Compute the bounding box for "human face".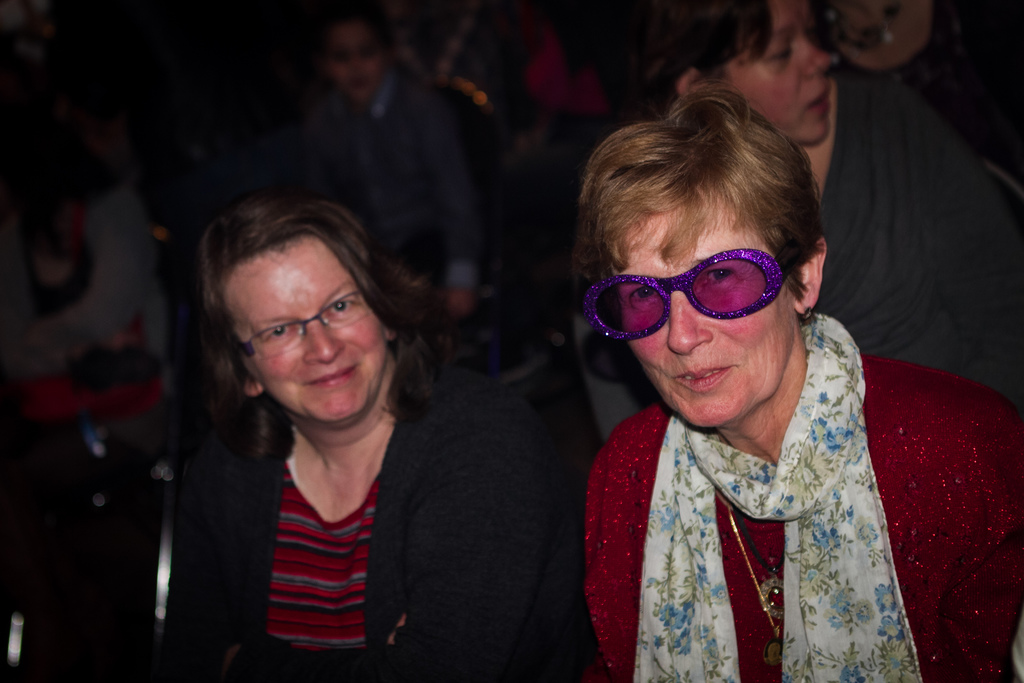
201, 210, 400, 438.
